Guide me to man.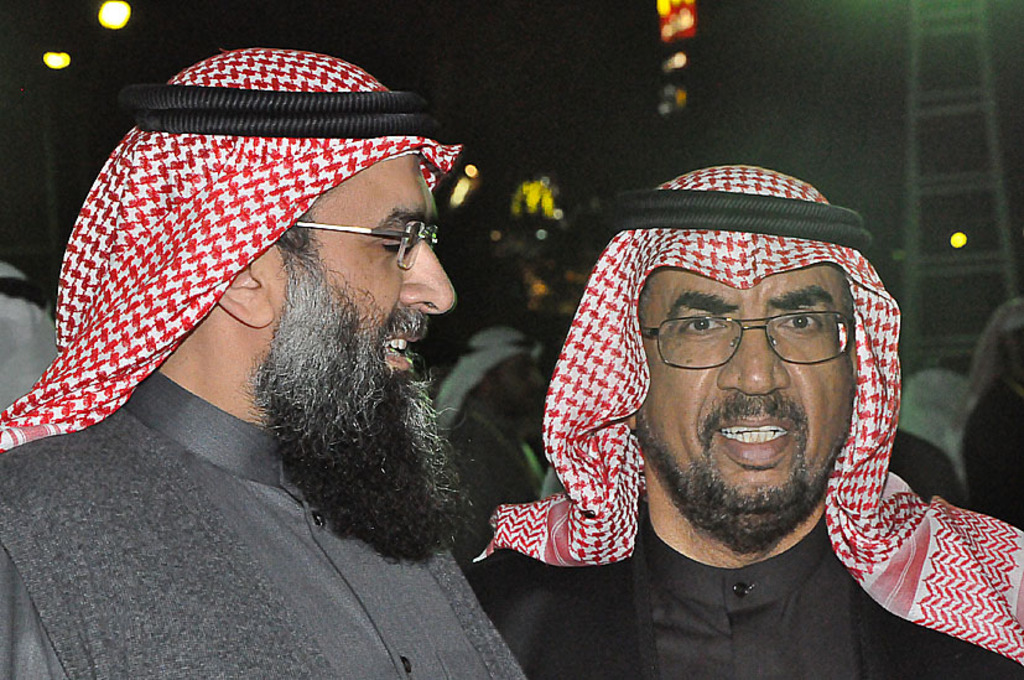
Guidance: left=435, top=328, right=563, bottom=566.
